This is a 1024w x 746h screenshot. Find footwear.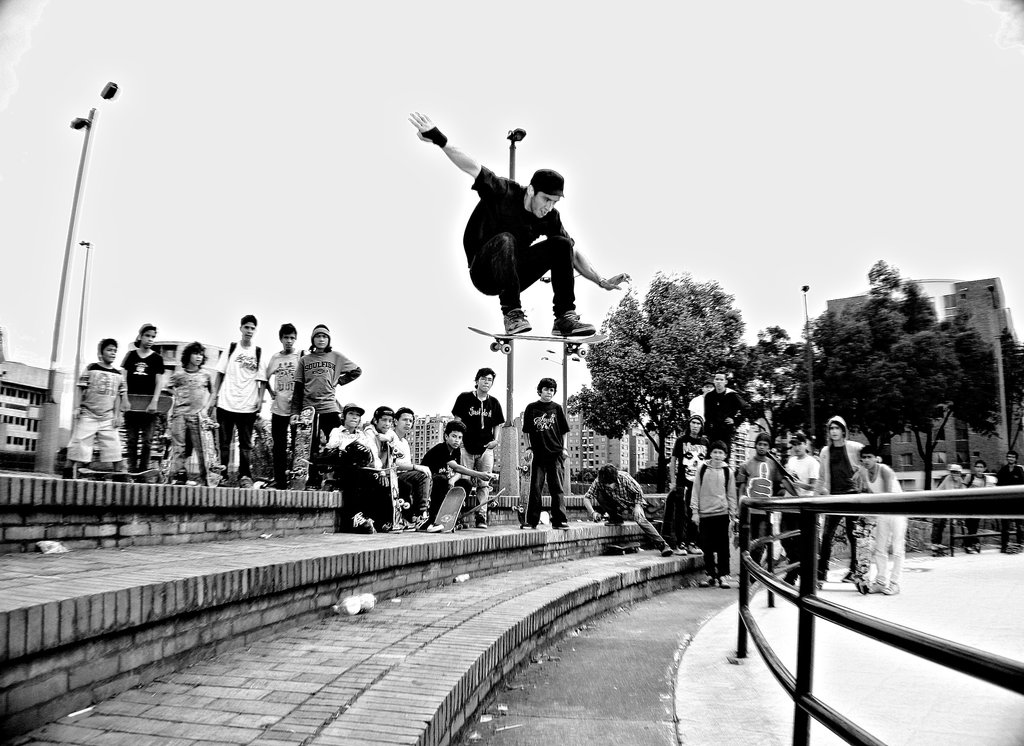
Bounding box: box(663, 542, 675, 555).
